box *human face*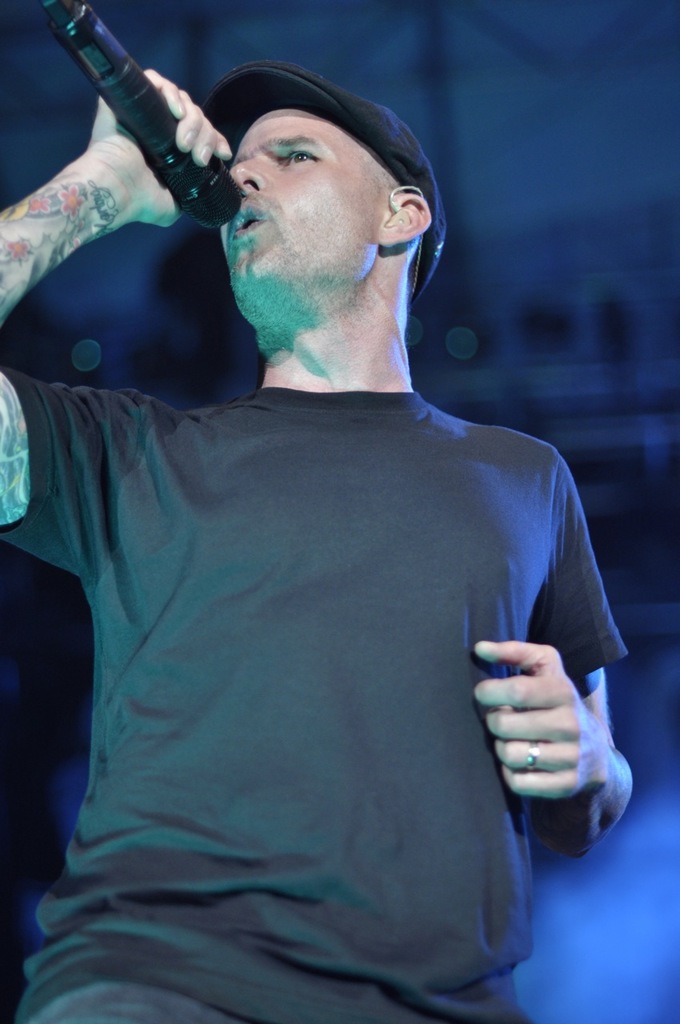
rect(216, 98, 383, 293)
